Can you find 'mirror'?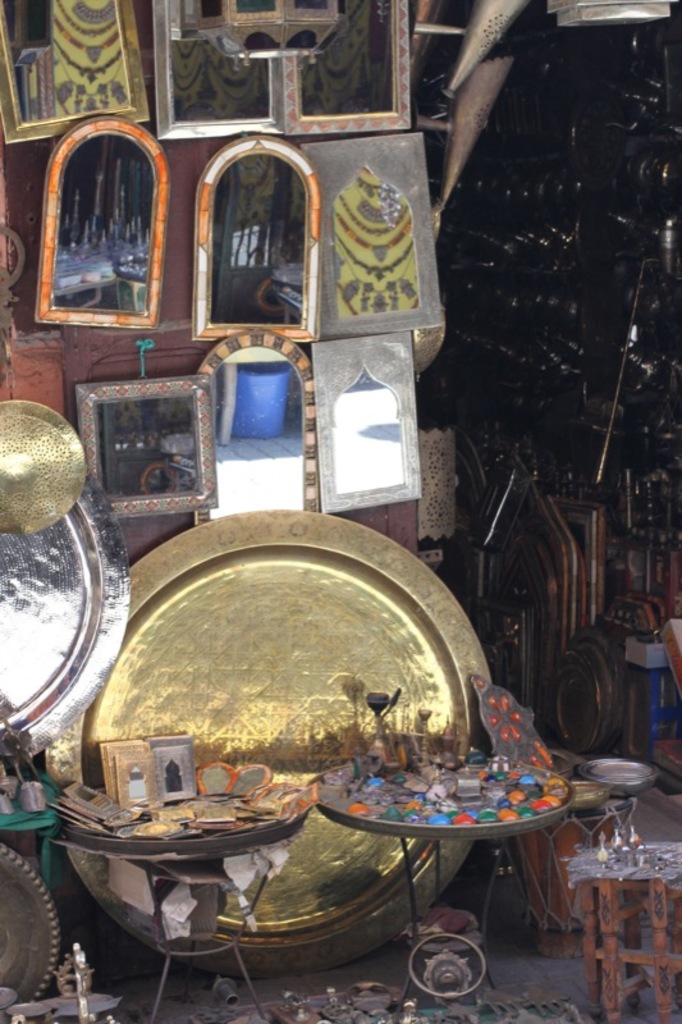
Yes, bounding box: (left=215, top=155, right=305, bottom=325).
